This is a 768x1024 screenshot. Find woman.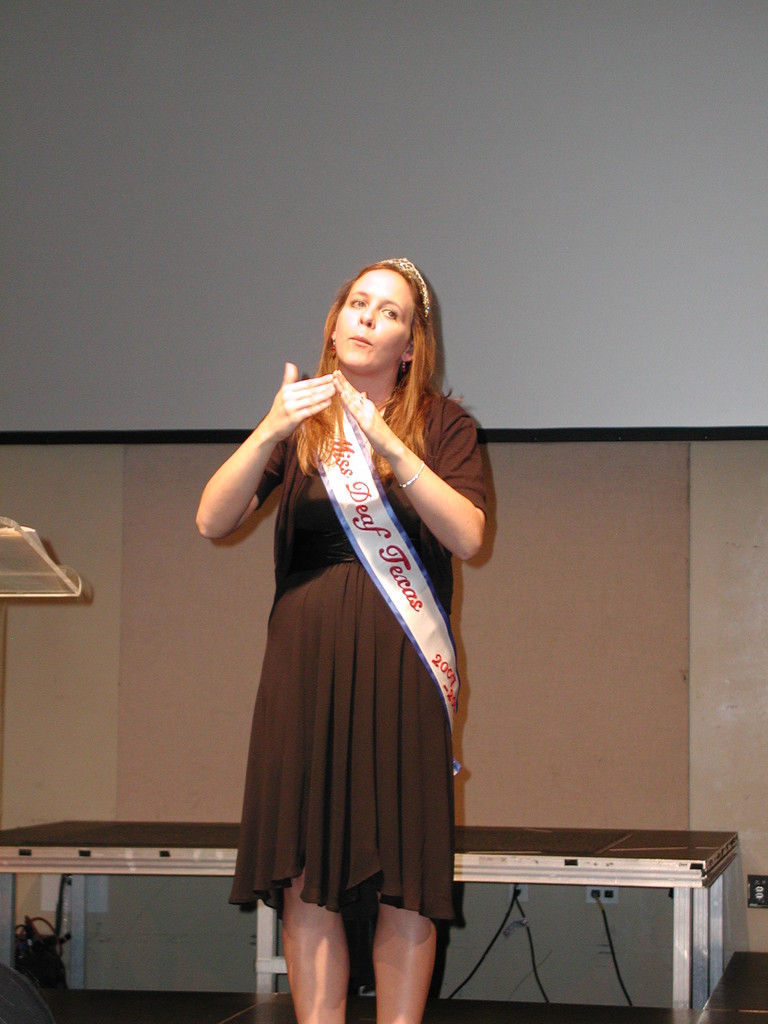
Bounding box: [x1=204, y1=266, x2=500, y2=1000].
